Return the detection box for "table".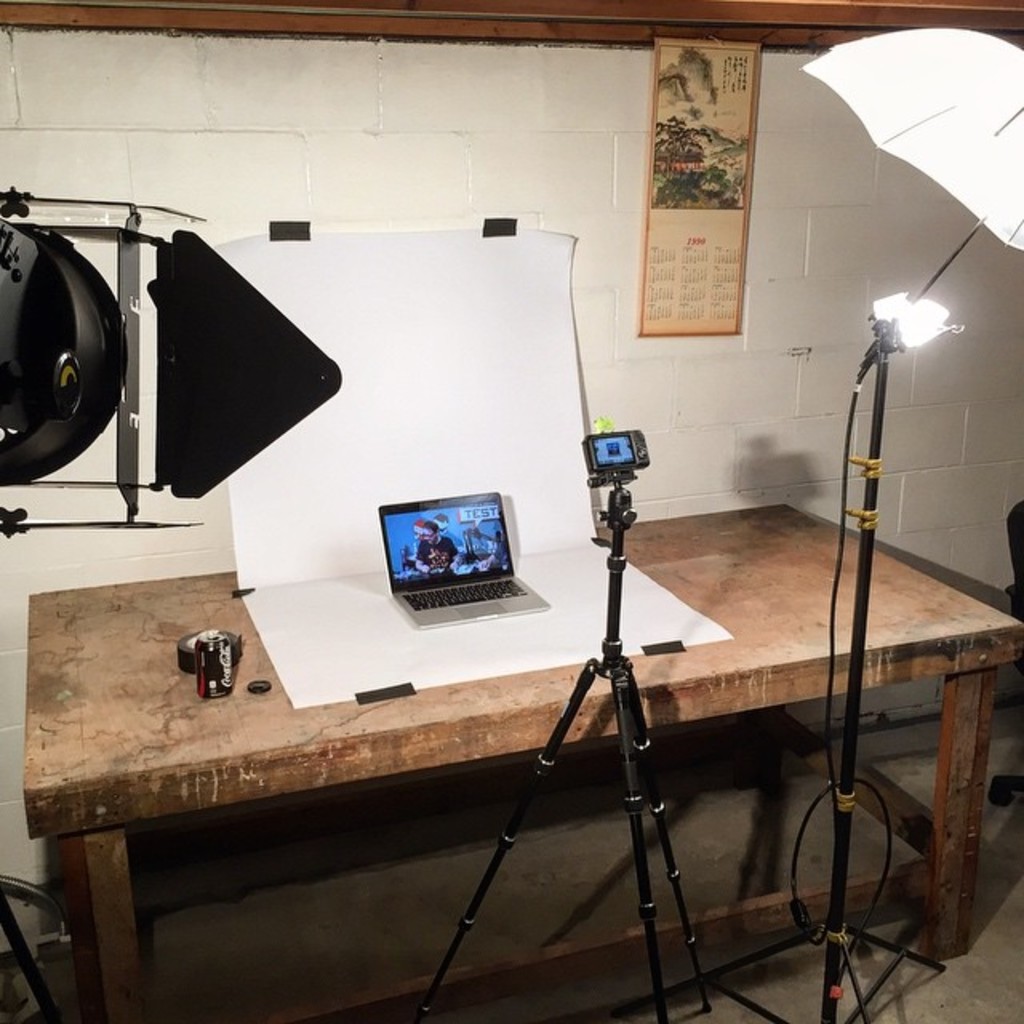
rect(29, 493, 1022, 1022).
